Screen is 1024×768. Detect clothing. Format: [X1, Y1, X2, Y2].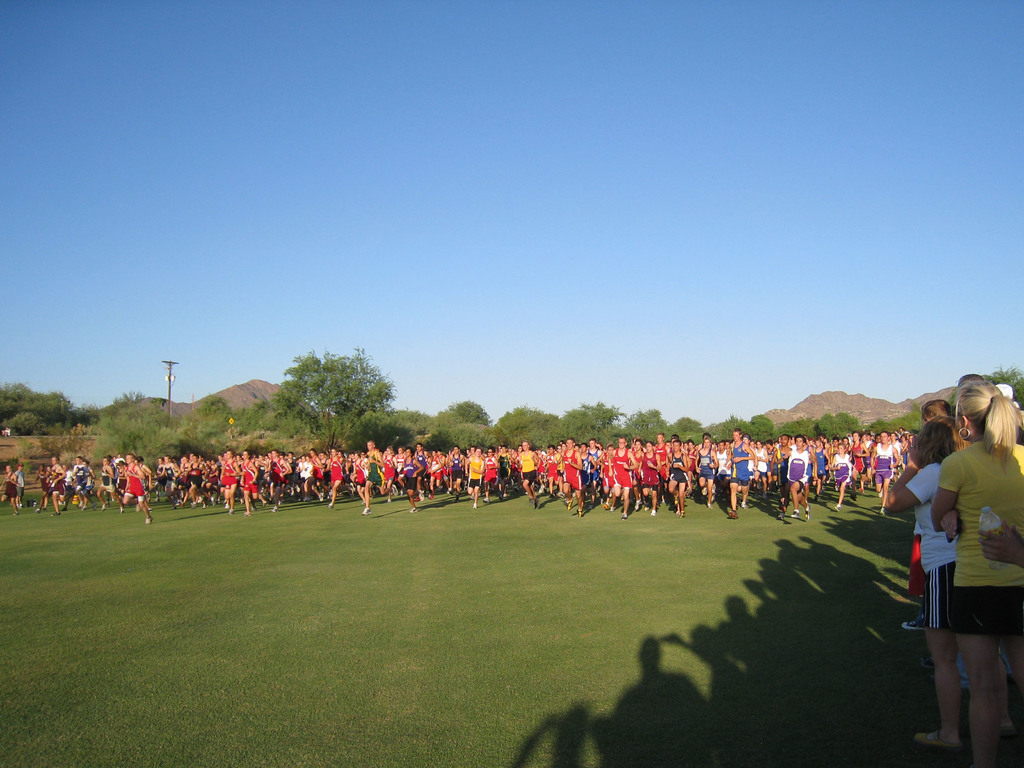
[909, 465, 956, 627].
